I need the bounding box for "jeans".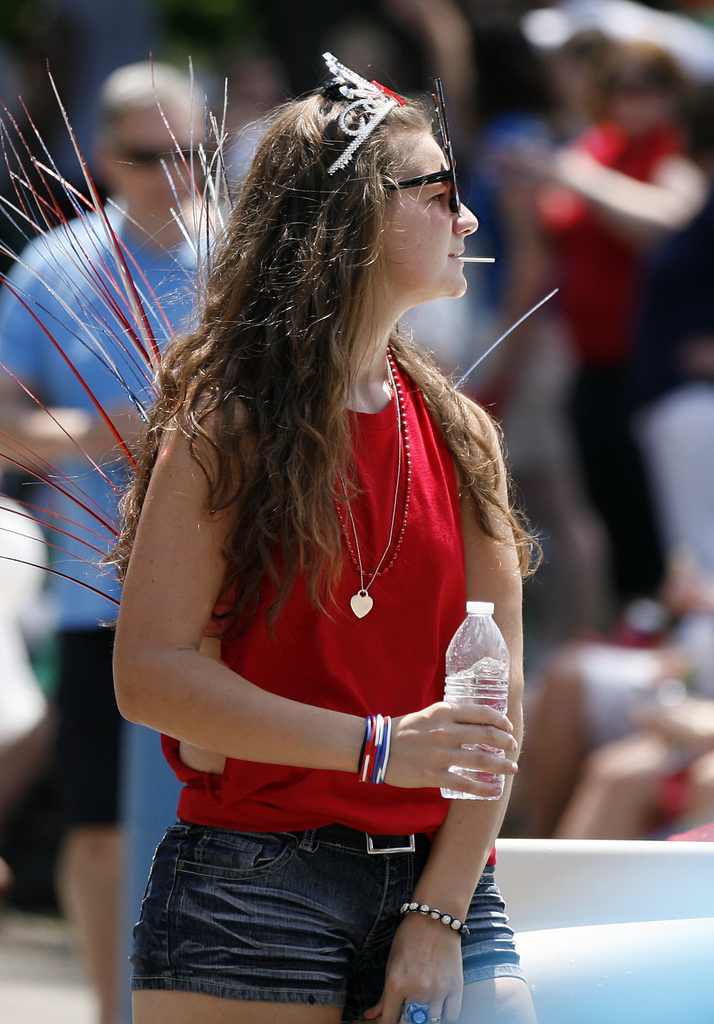
Here it is: <region>140, 788, 457, 1023</region>.
